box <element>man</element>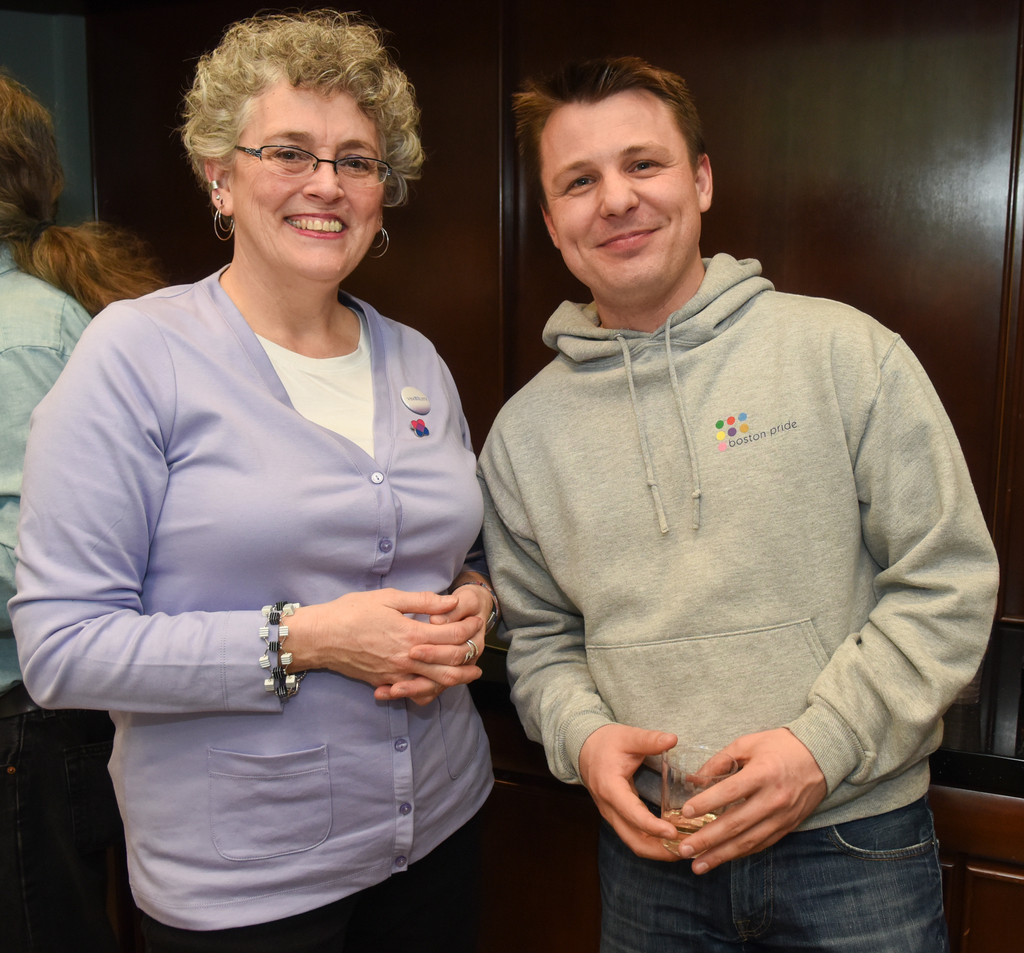
{"left": 462, "top": 38, "right": 1009, "bottom": 952}
